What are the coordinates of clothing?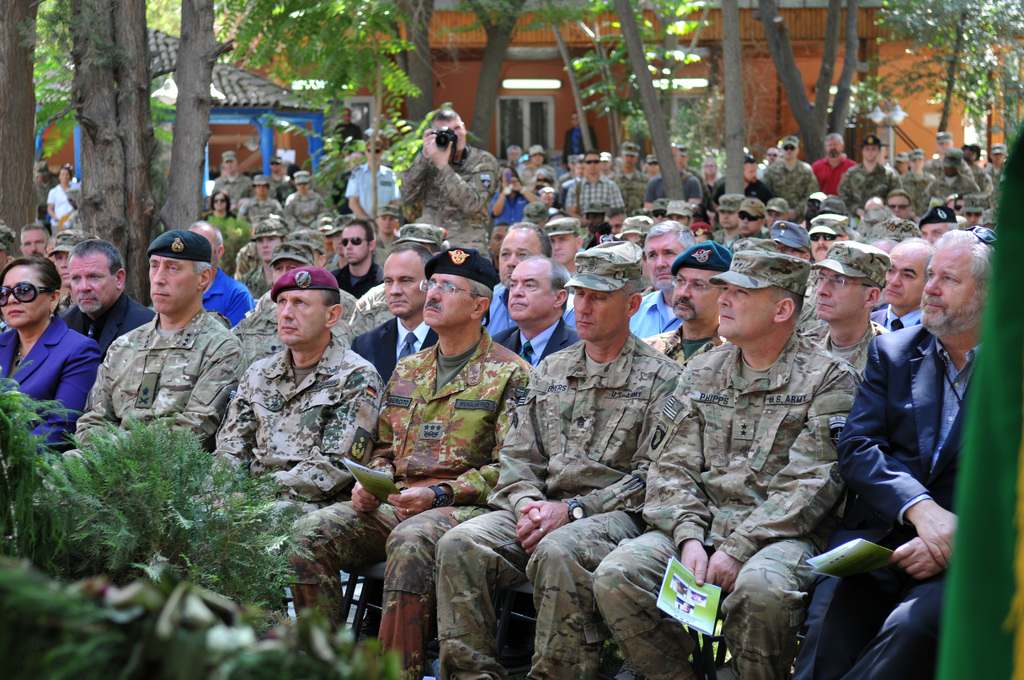
216 289 380 517.
